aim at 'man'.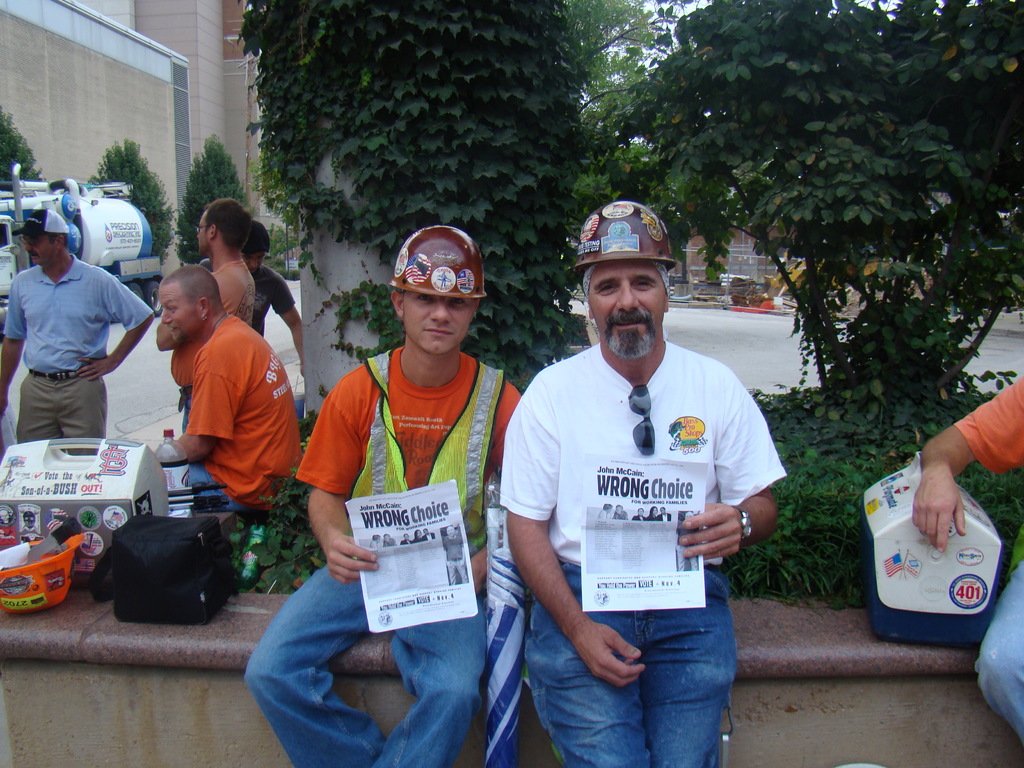
Aimed at select_region(155, 266, 300, 512).
